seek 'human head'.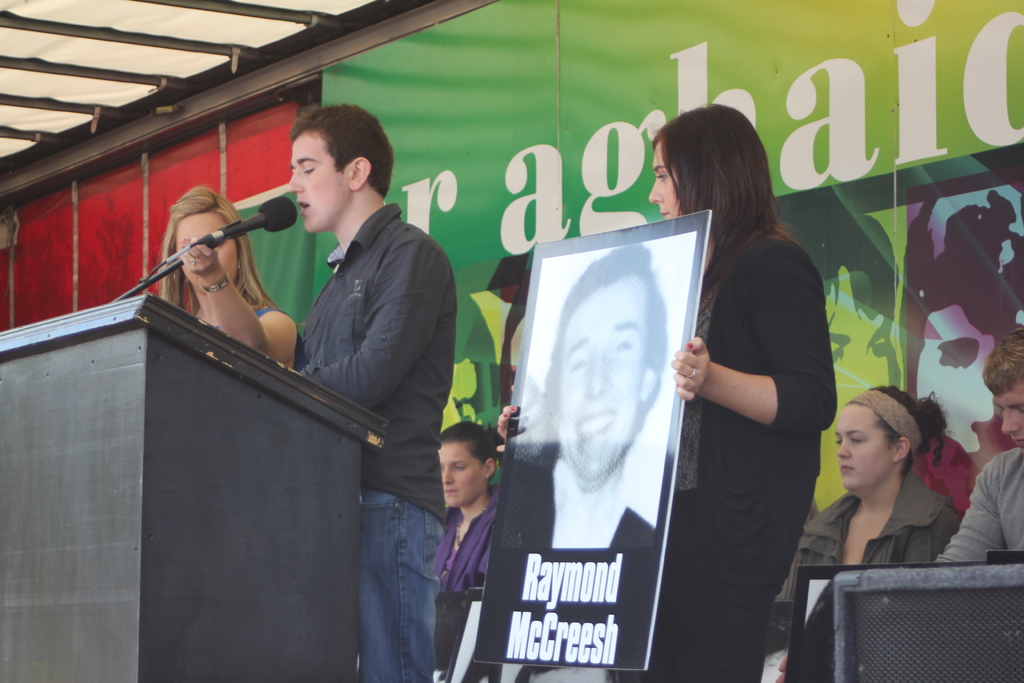
l=157, t=185, r=253, b=298.
